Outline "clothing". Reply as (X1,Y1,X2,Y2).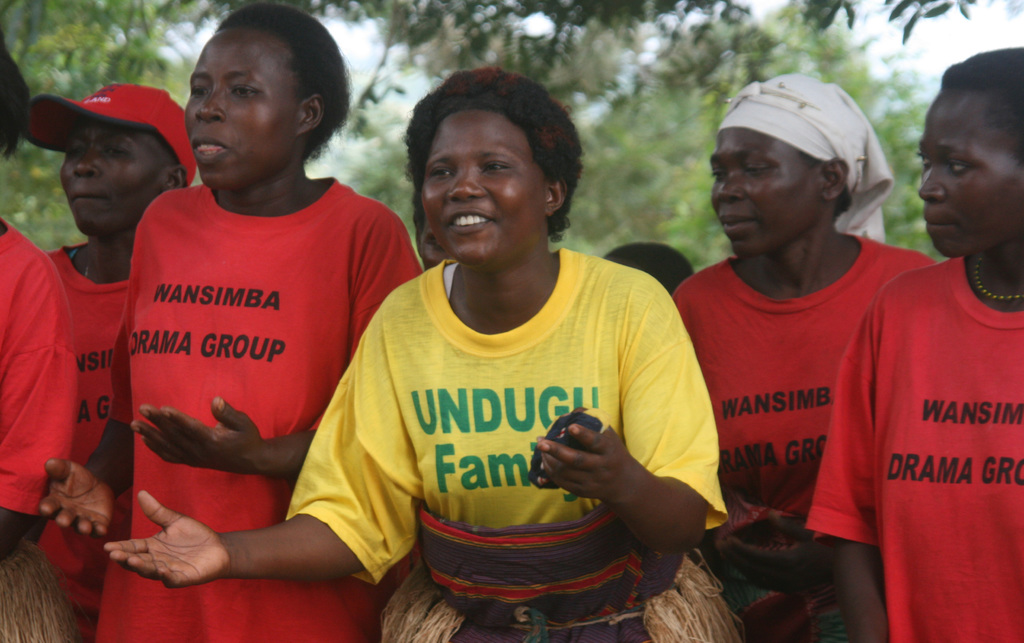
(285,244,730,642).
